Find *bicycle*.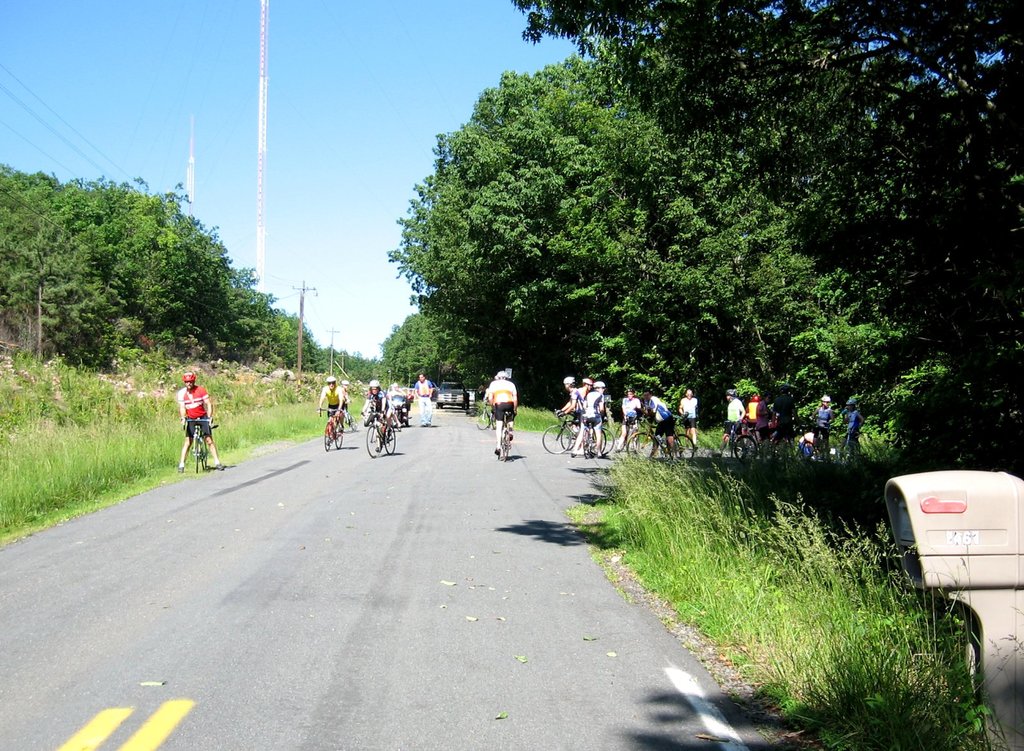
pyautogui.locateOnScreen(472, 400, 497, 430).
